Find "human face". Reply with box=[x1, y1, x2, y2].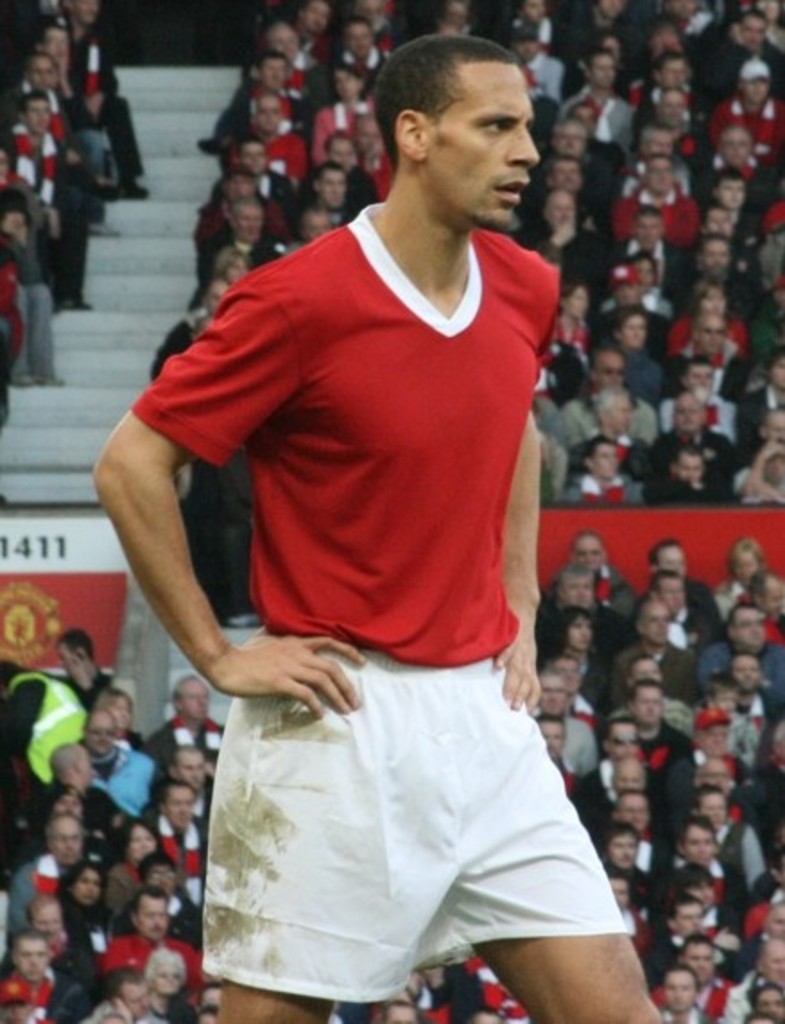
box=[133, 900, 168, 945].
